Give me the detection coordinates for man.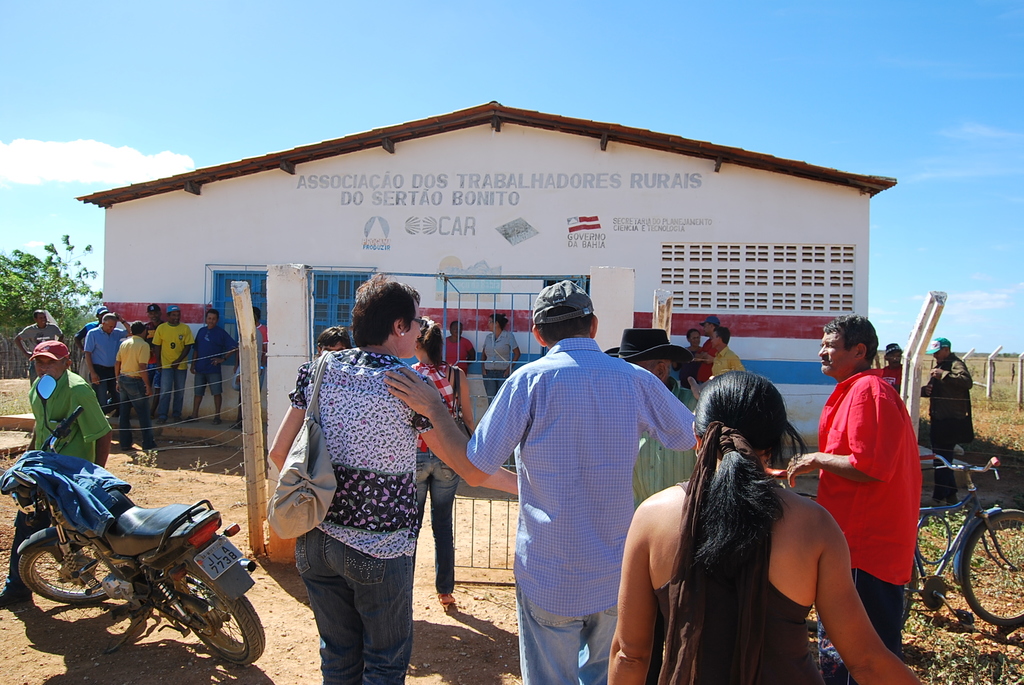
{"left": 82, "top": 310, "right": 129, "bottom": 413}.
